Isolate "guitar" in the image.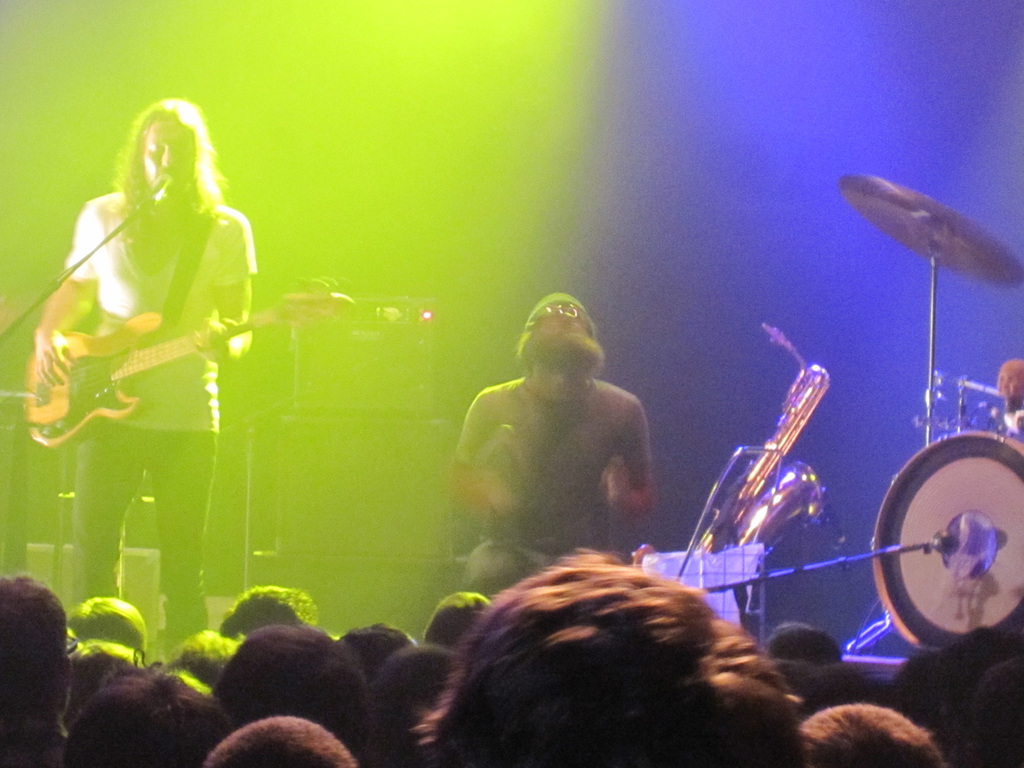
Isolated region: x1=19 y1=274 x2=359 y2=453.
